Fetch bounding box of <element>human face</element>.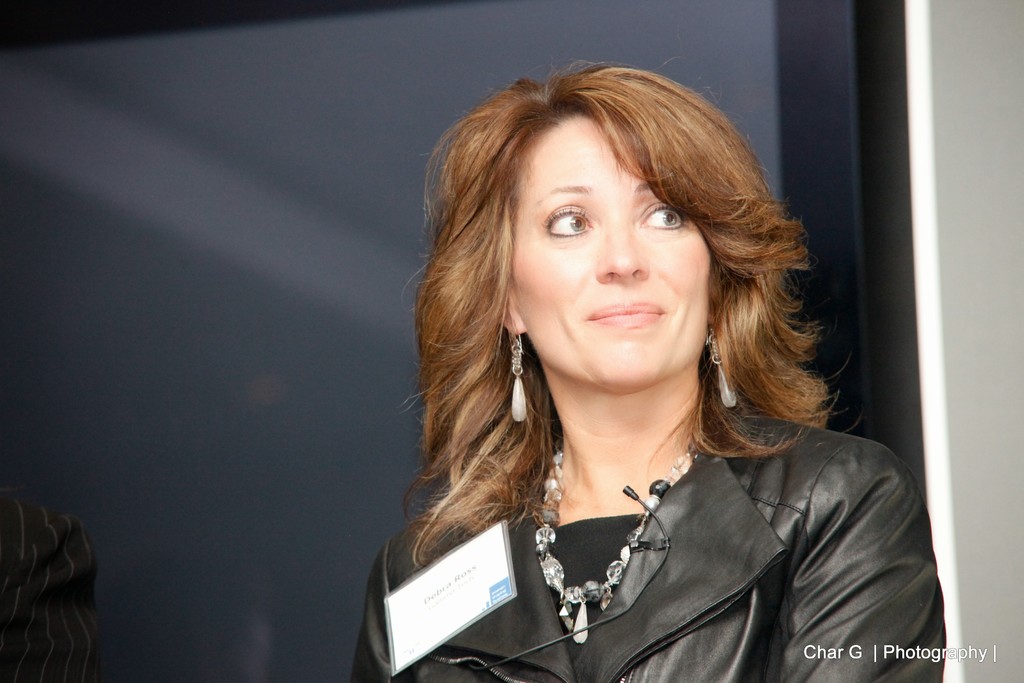
Bbox: {"left": 526, "top": 115, "right": 711, "bottom": 399}.
